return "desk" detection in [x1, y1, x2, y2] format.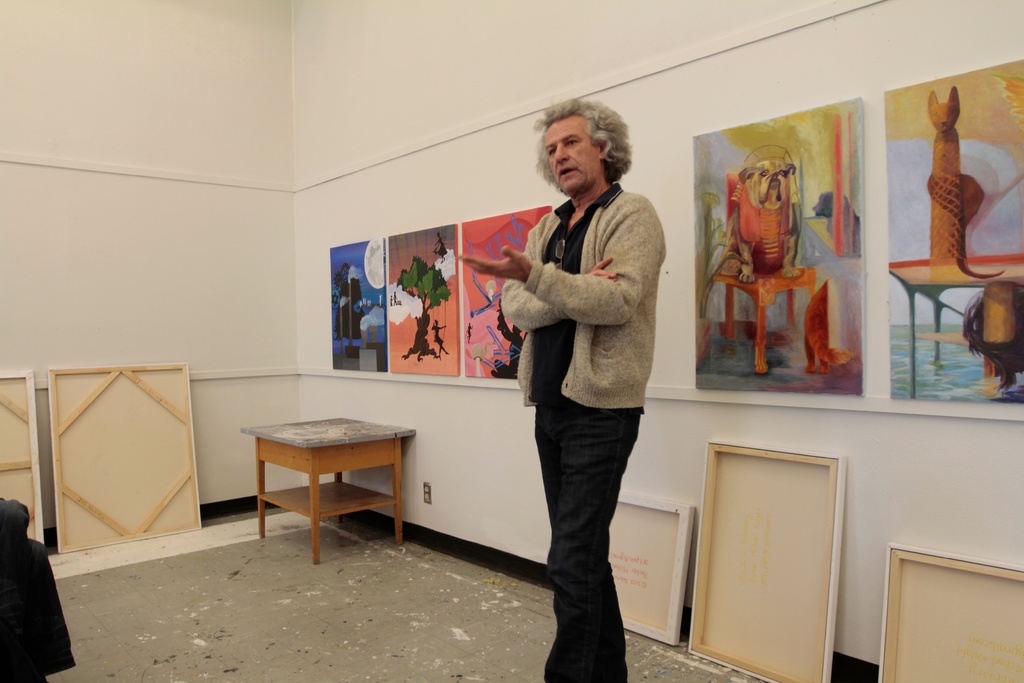
[232, 409, 427, 561].
